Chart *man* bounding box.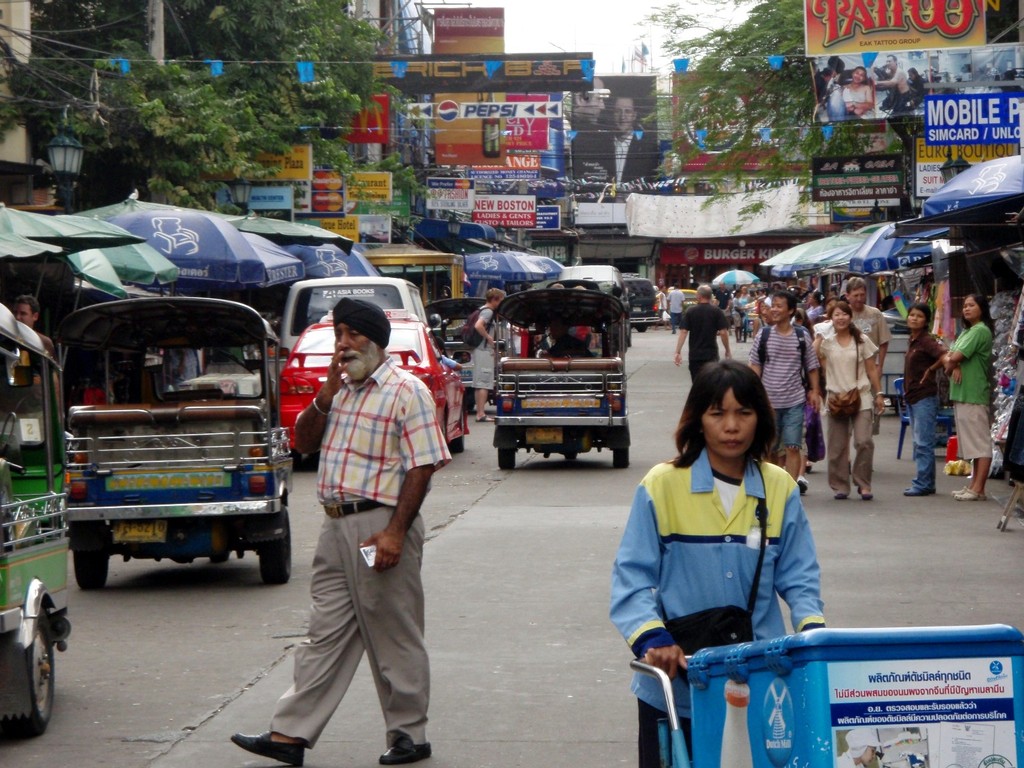
Charted: (x1=827, y1=277, x2=893, y2=455).
